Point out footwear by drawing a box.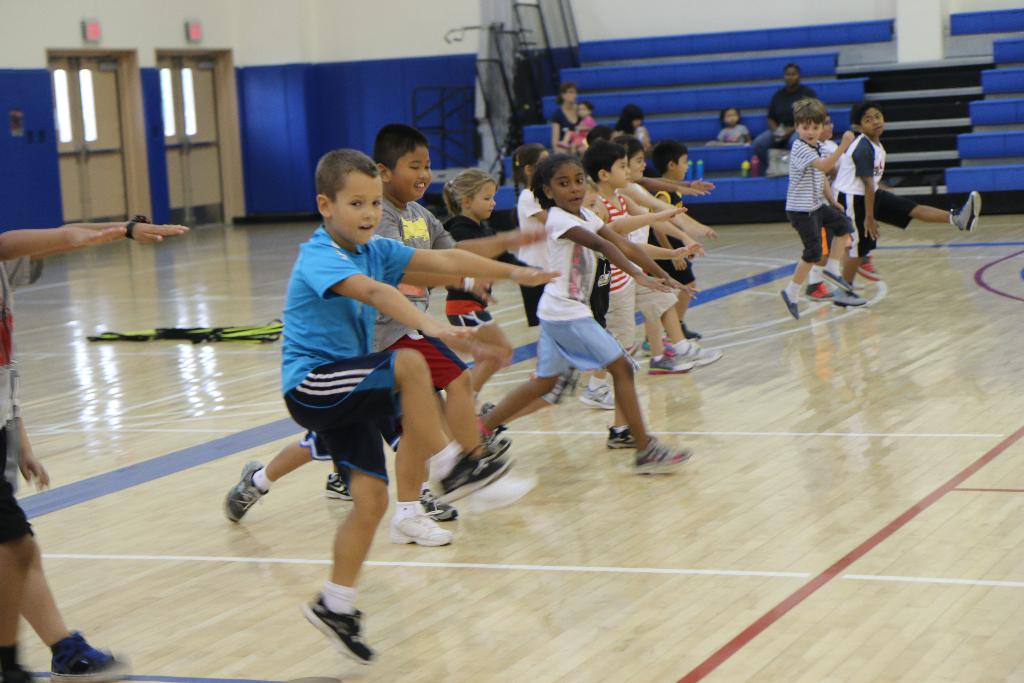
950, 188, 981, 233.
